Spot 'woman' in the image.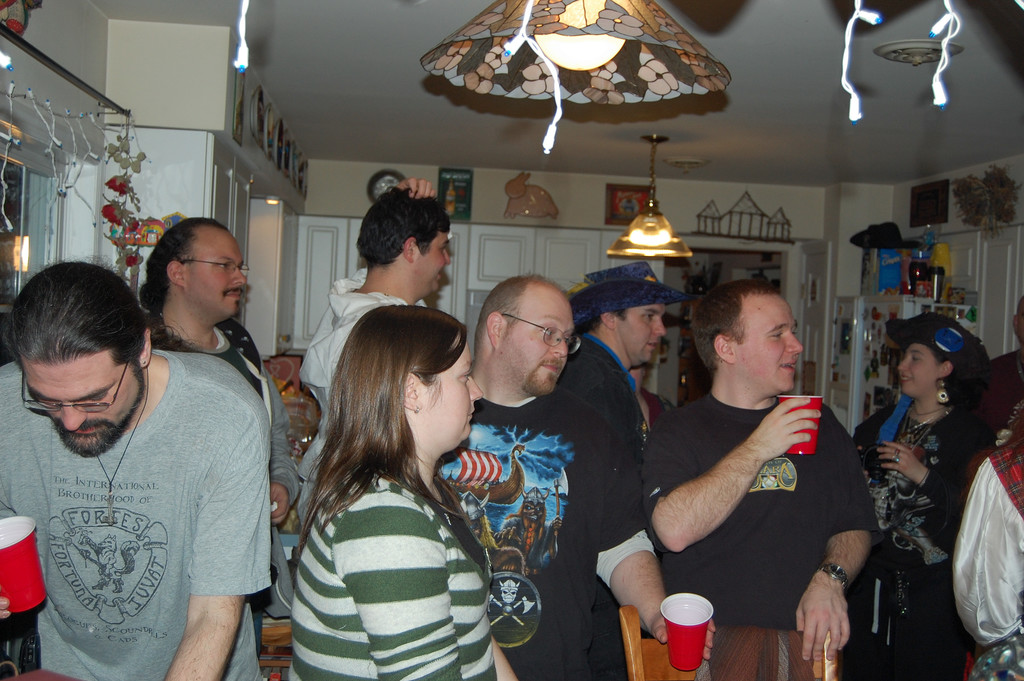
'woman' found at <bbox>858, 288, 1011, 670</bbox>.
